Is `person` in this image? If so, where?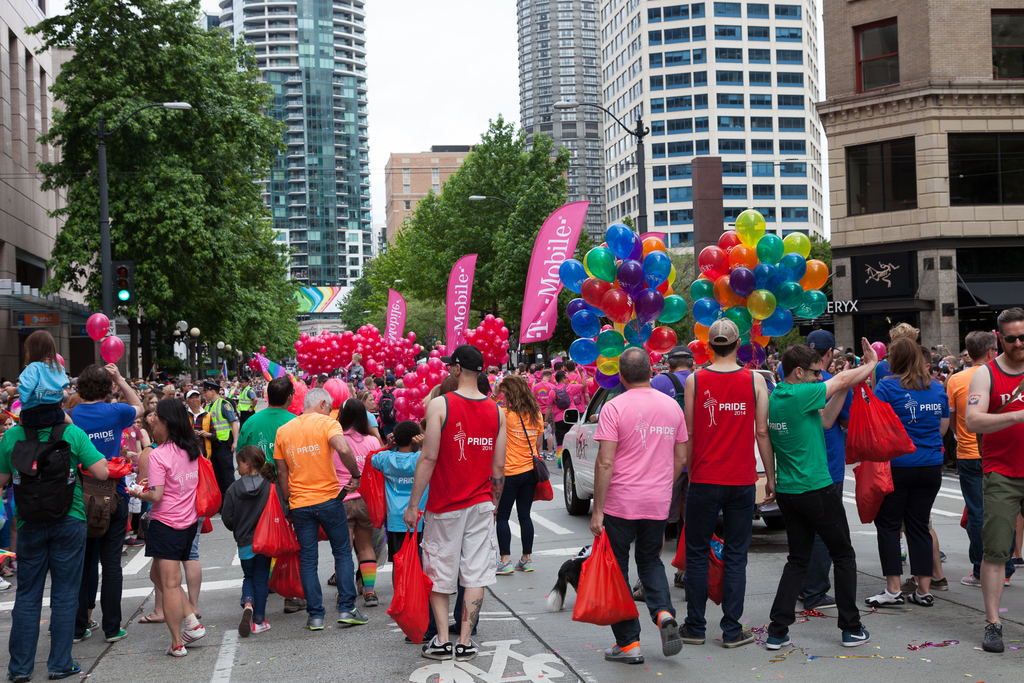
Yes, at [0,374,107,682].
